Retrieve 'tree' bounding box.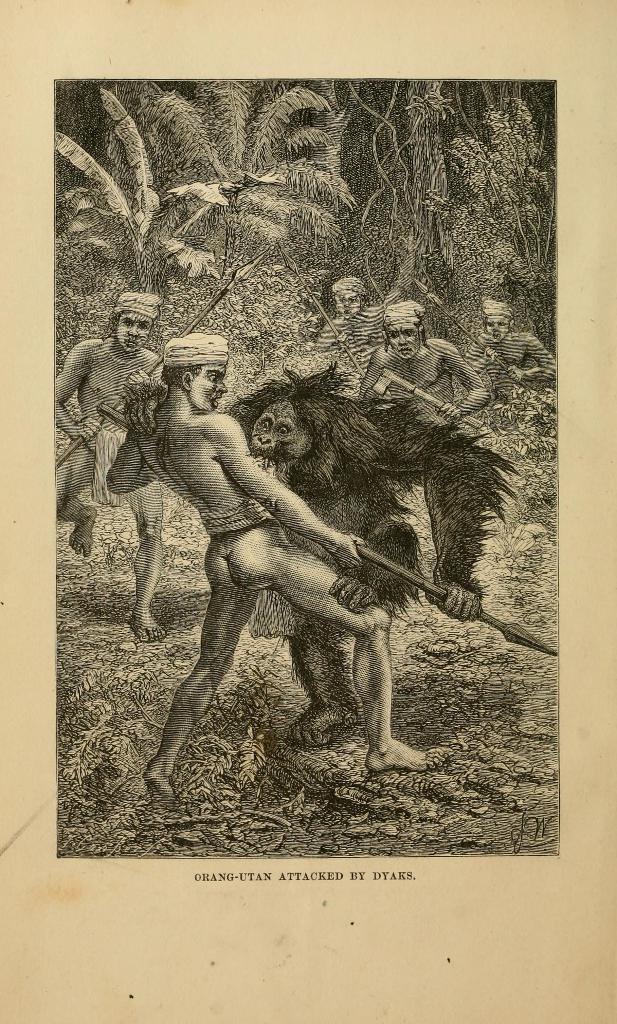
Bounding box: [x1=40, y1=86, x2=480, y2=390].
